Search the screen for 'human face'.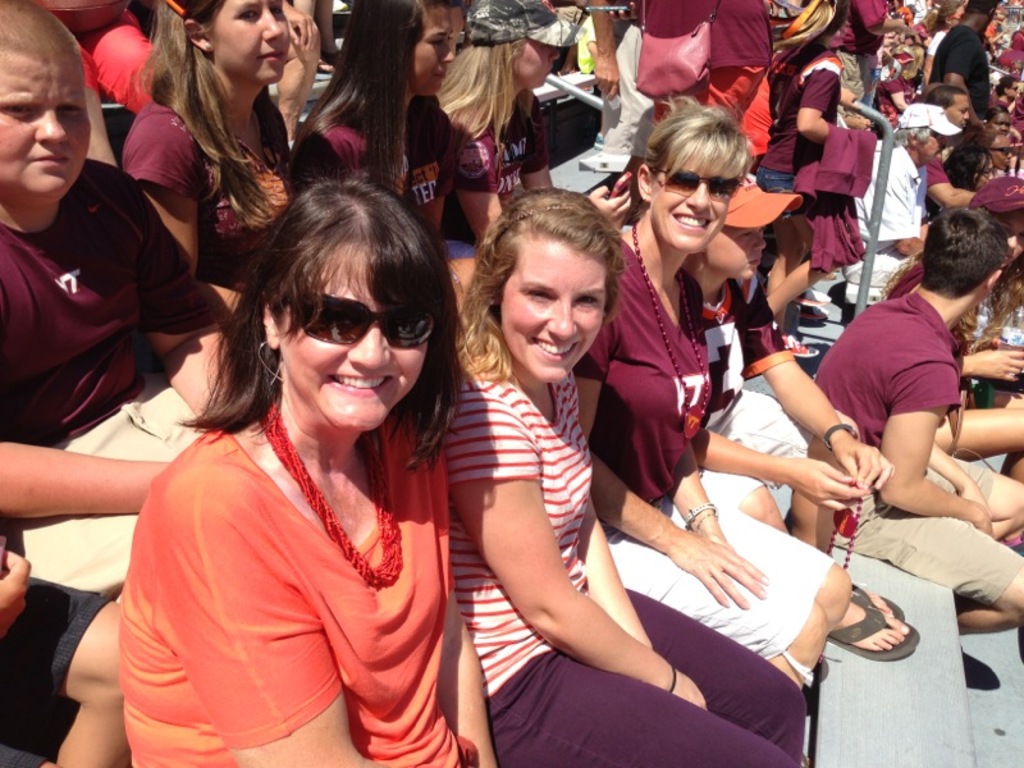
Found at crop(499, 237, 605, 379).
